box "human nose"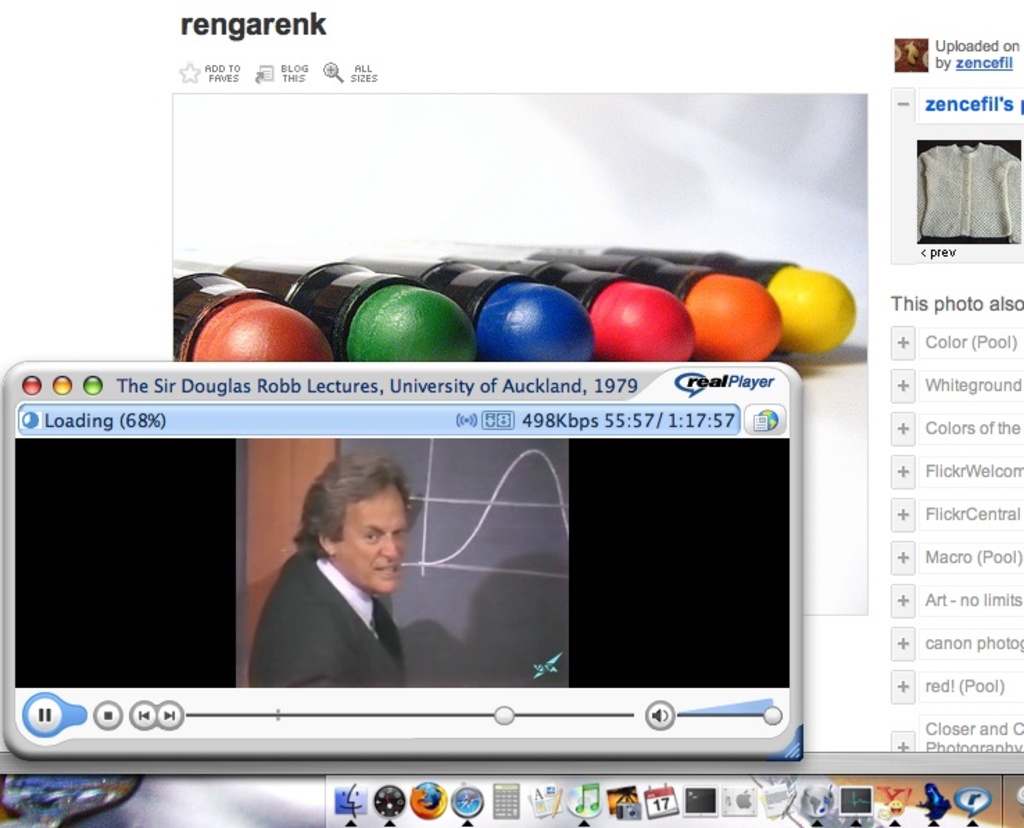
rect(377, 533, 397, 556)
